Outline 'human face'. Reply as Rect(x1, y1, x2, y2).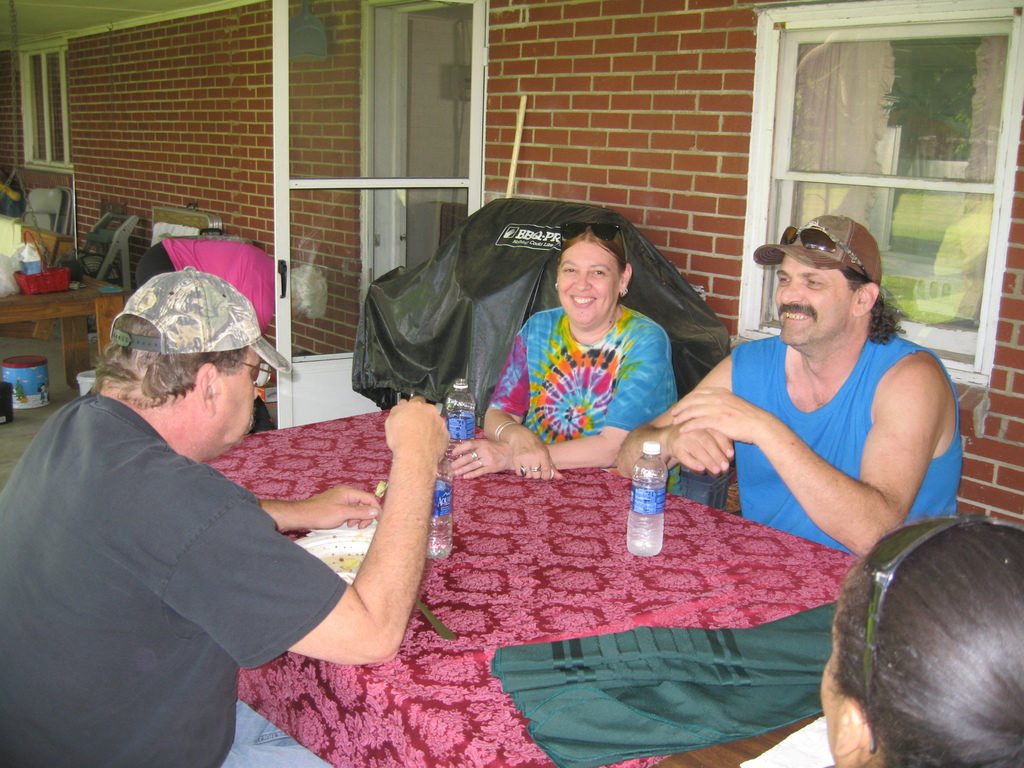
Rect(820, 585, 851, 767).
